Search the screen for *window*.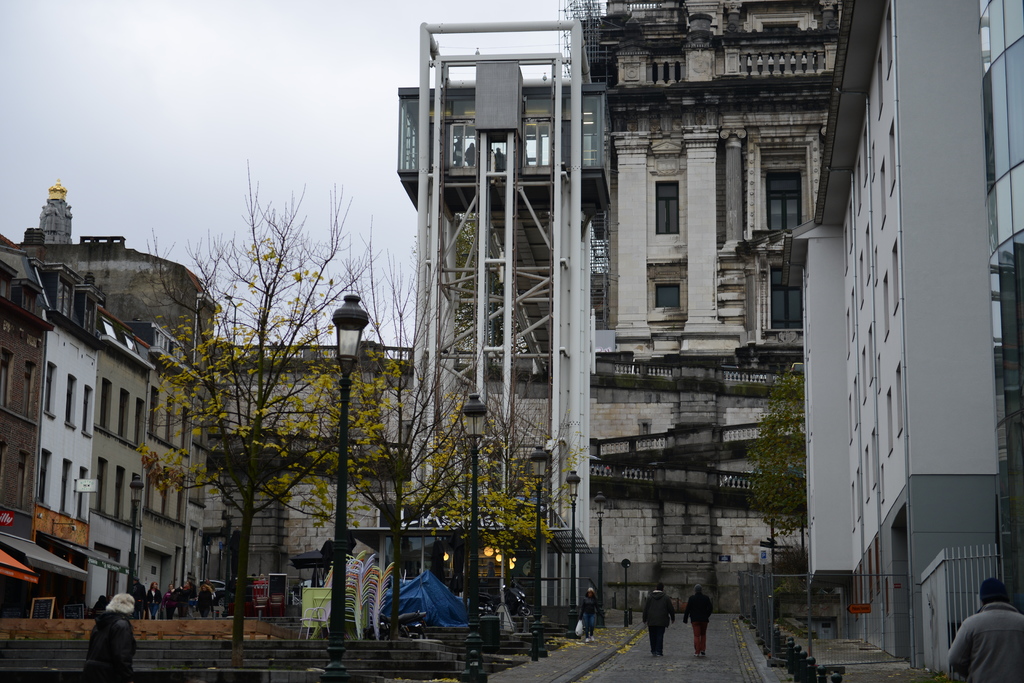
Found at {"x1": 53, "y1": 456, "x2": 71, "y2": 515}.
